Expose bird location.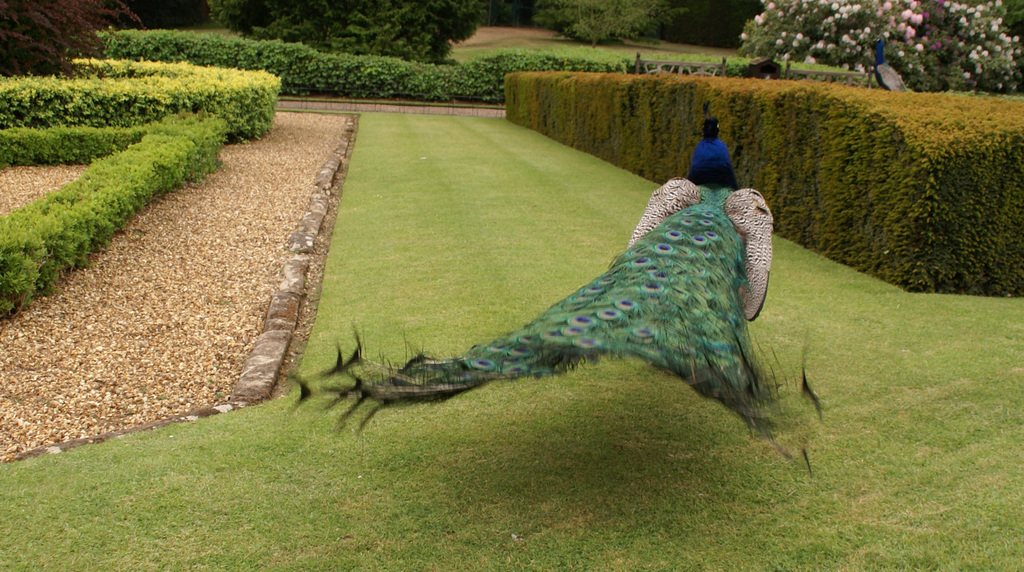
Exposed at [x1=321, y1=130, x2=814, y2=454].
